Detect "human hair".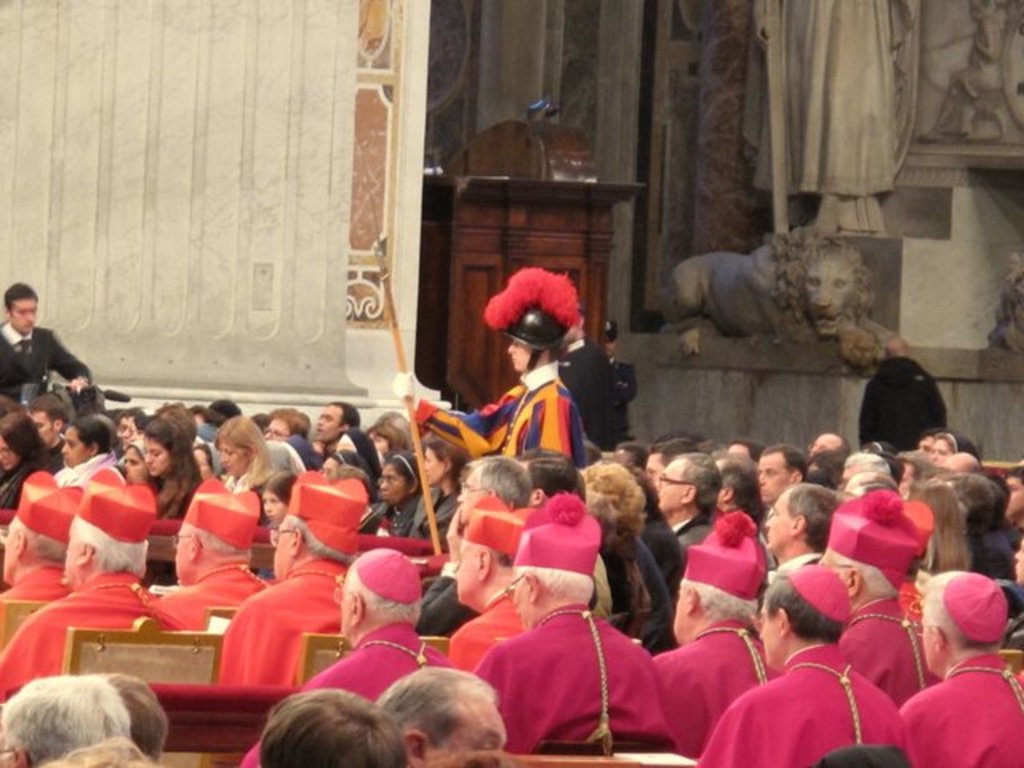
Detected at detection(933, 470, 997, 541).
